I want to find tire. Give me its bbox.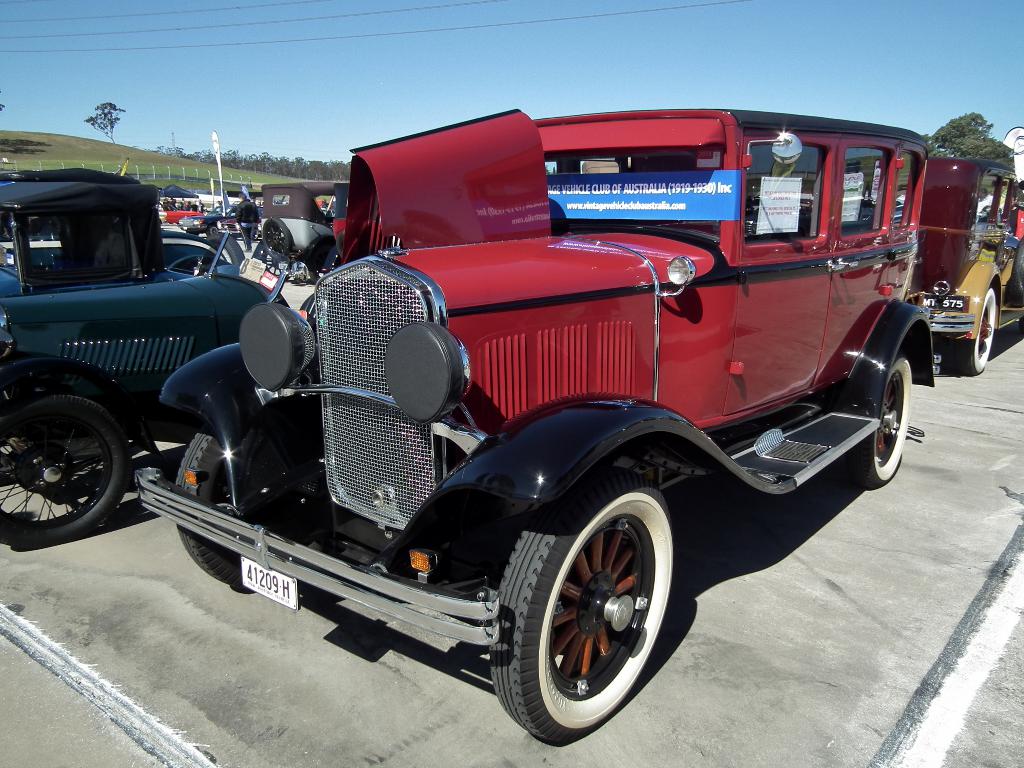
detection(188, 230, 201, 237).
